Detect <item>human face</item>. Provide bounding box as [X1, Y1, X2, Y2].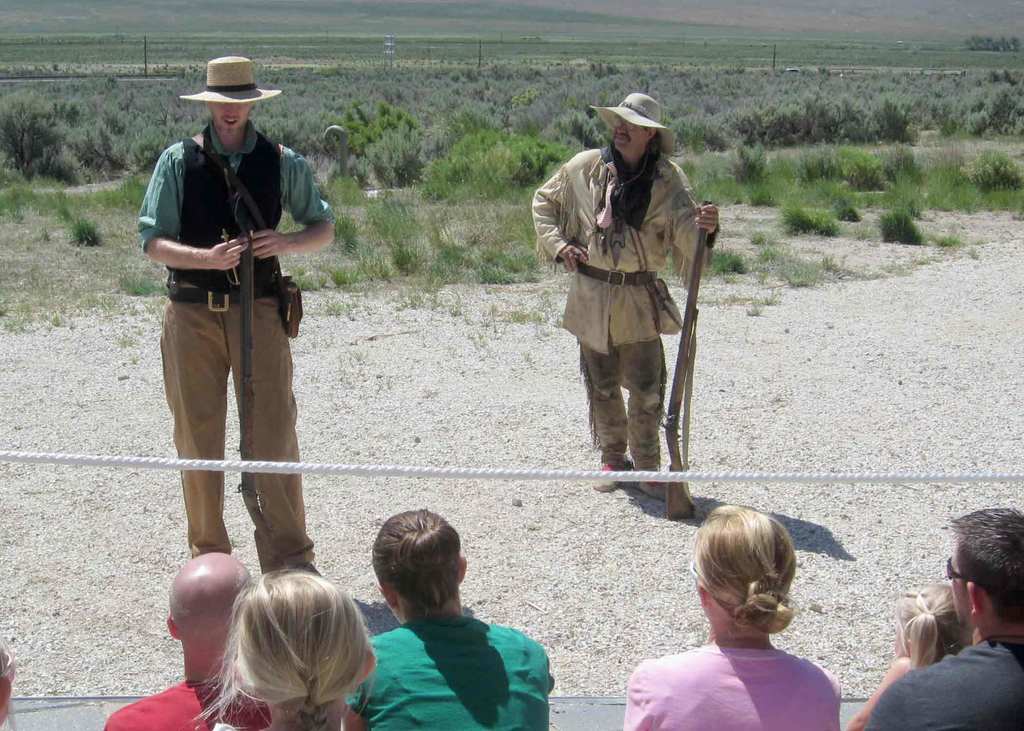
[614, 118, 646, 152].
